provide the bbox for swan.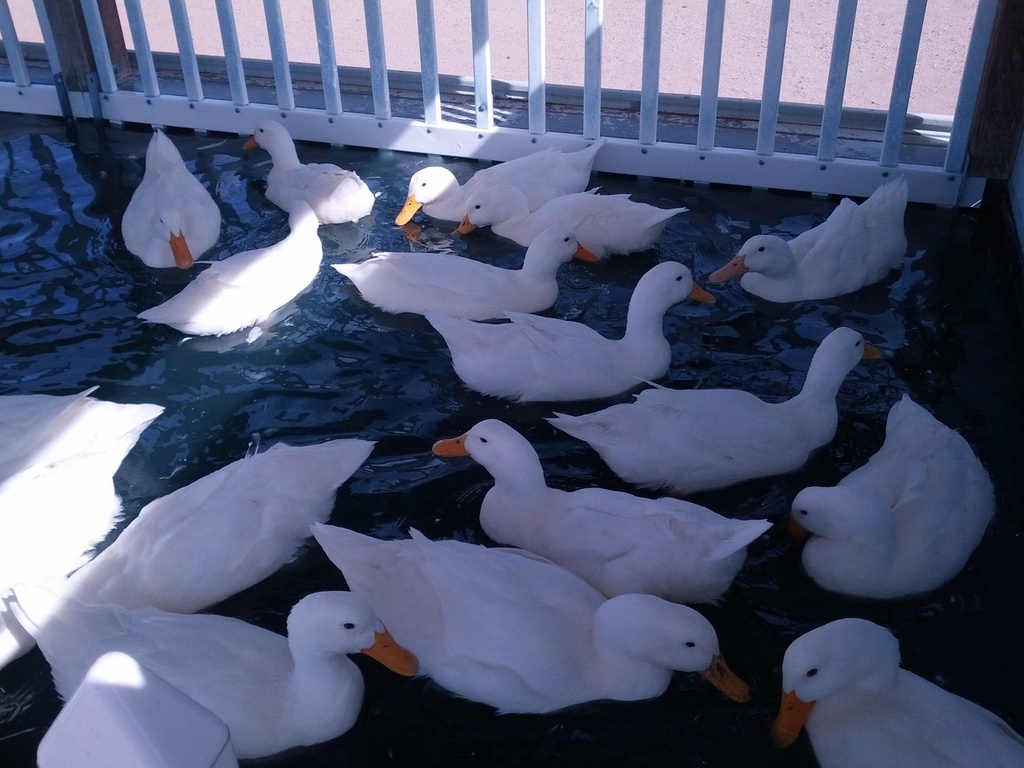
<region>324, 229, 596, 309</region>.
